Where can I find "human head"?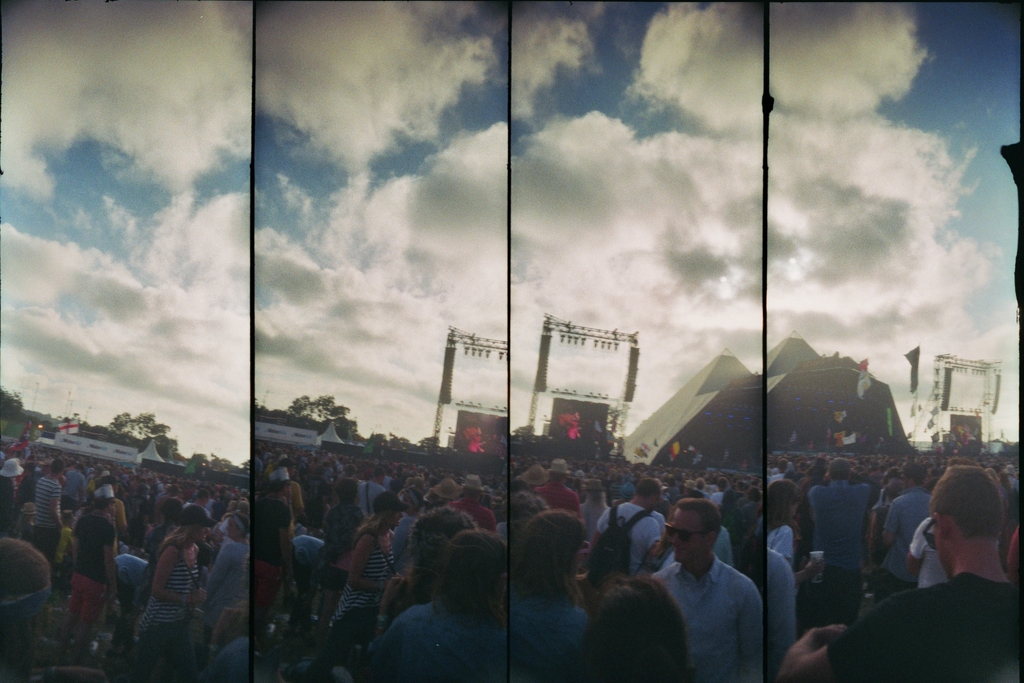
You can find it at <bbox>668, 499, 723, 561</bbox>.
